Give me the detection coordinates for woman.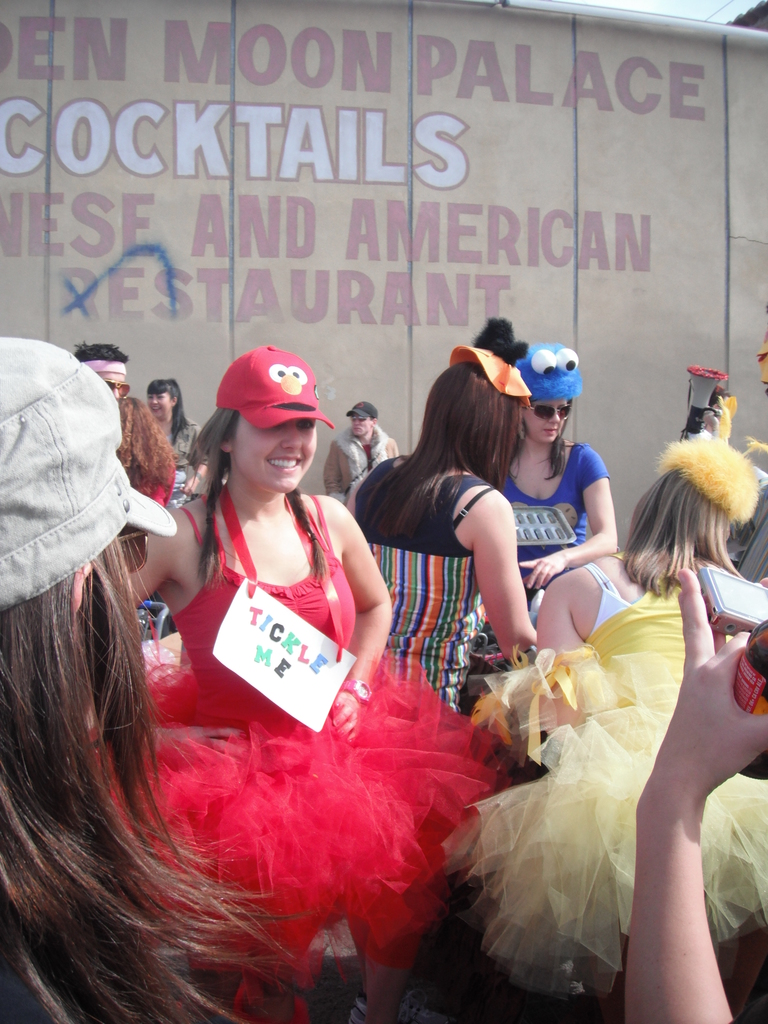
<region>632, 568, 767, 1023</region>.
